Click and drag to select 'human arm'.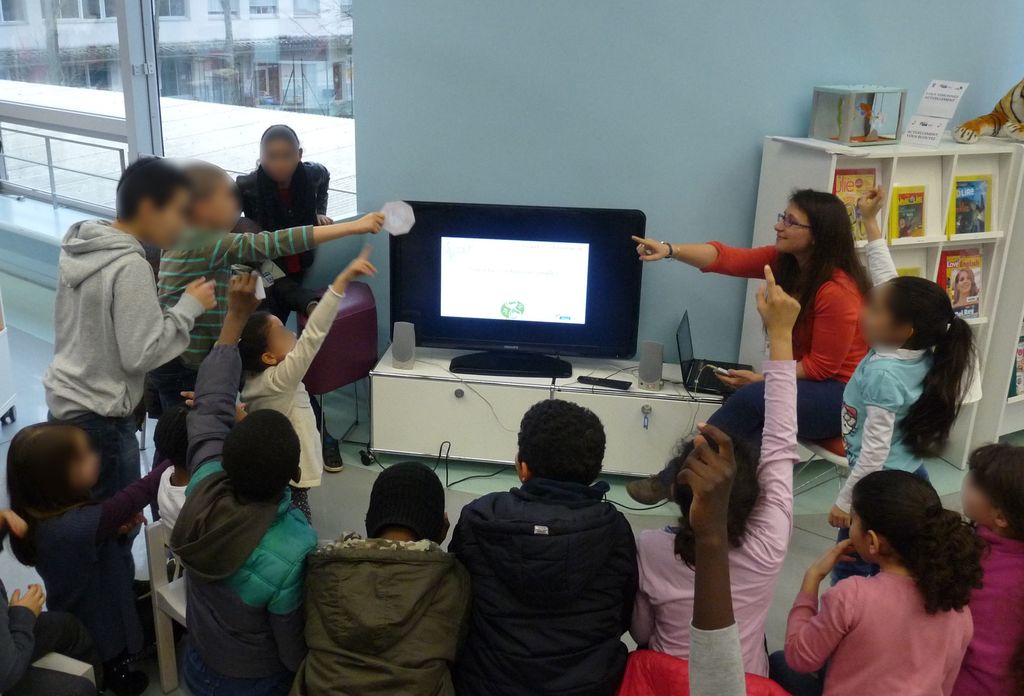
Selection: rect(108, 258, 219, 377).
